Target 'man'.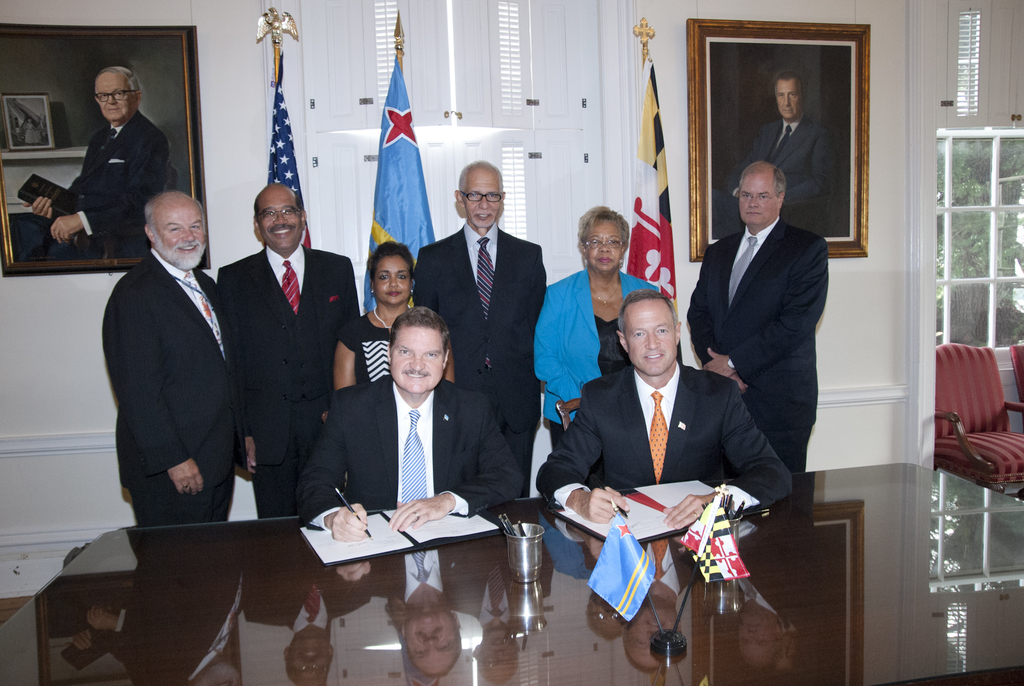
Target region: [111,184,257,534].
